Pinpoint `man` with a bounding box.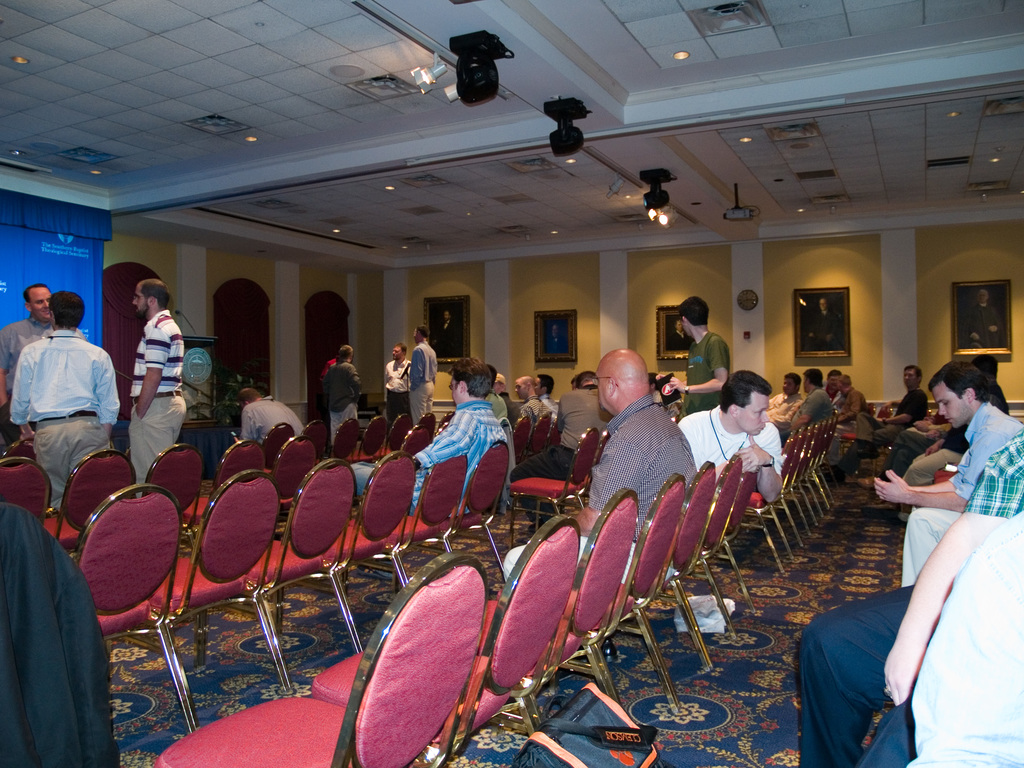
pyautogui.locateOnScreen(382, 342, 415, 423).
